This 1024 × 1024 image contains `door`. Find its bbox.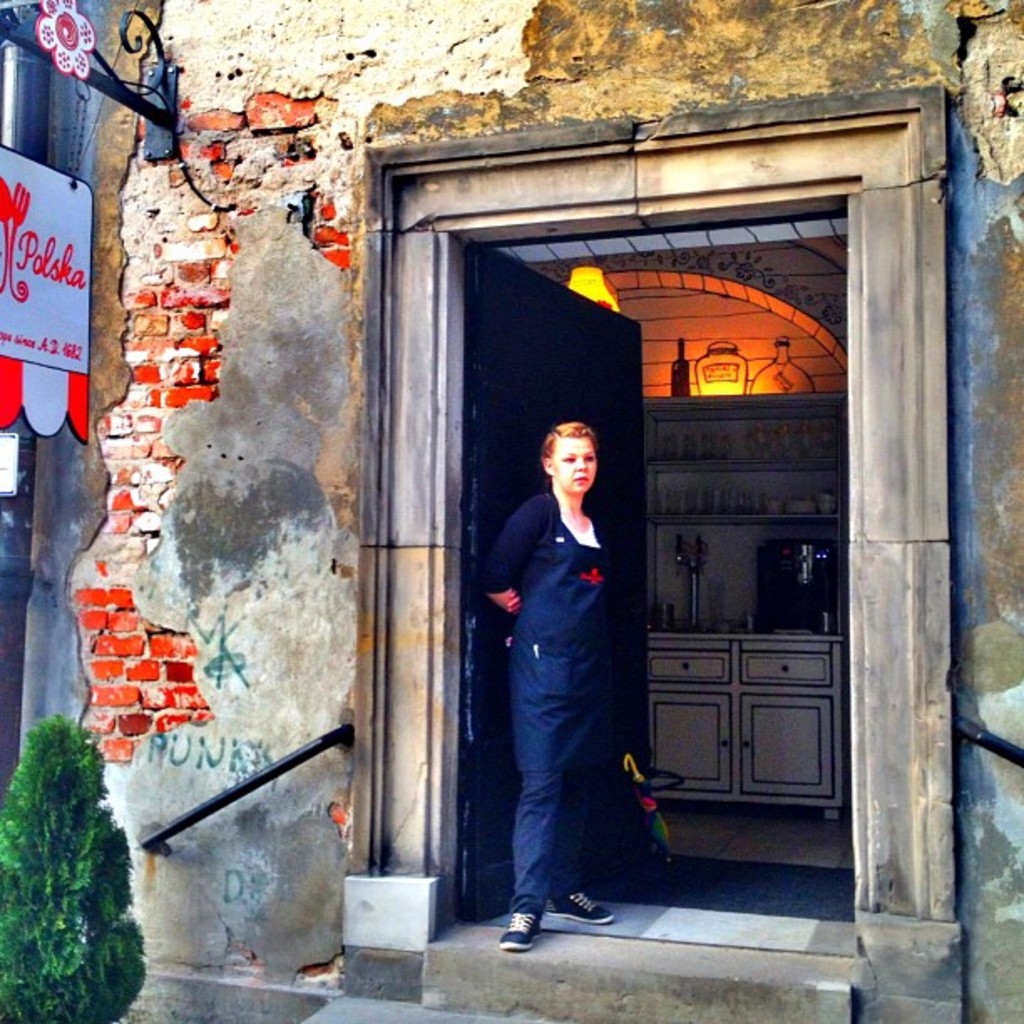
(left=453, top=236, right=656, bottom=932).
